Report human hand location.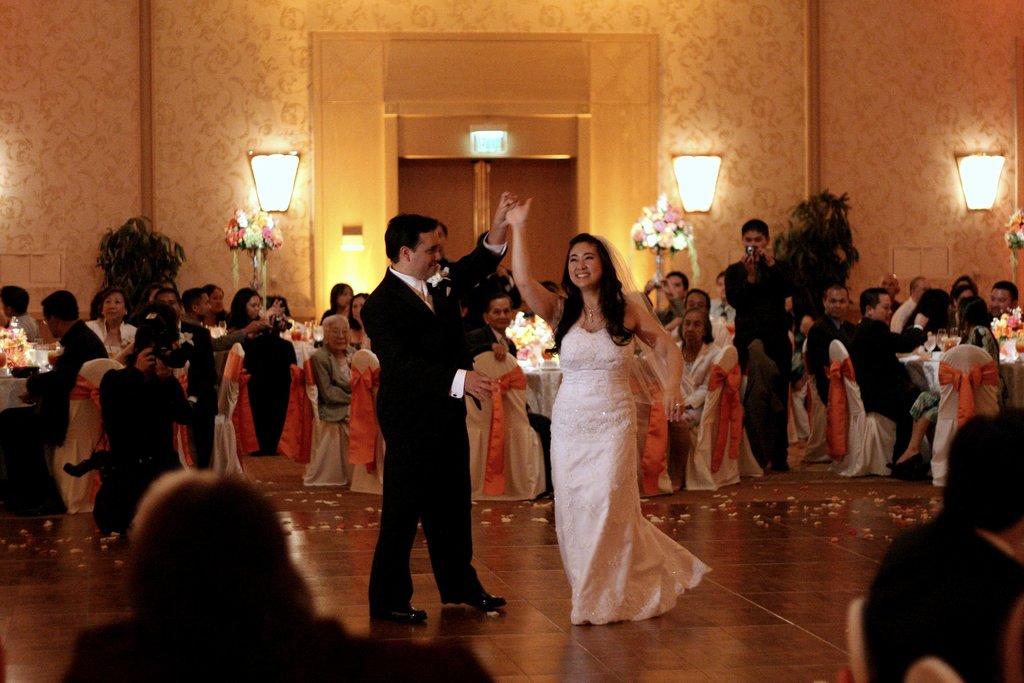
Report: BBox(502, 198, 534, 230).
